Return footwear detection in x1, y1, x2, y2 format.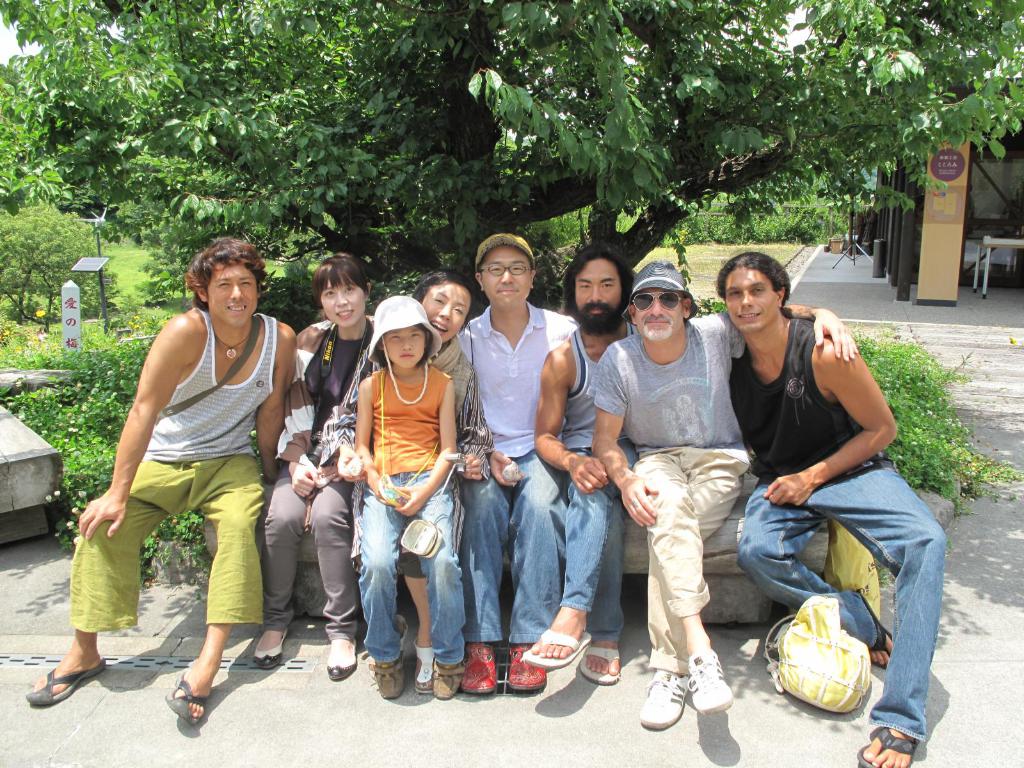
582, 642, 619, 688.
